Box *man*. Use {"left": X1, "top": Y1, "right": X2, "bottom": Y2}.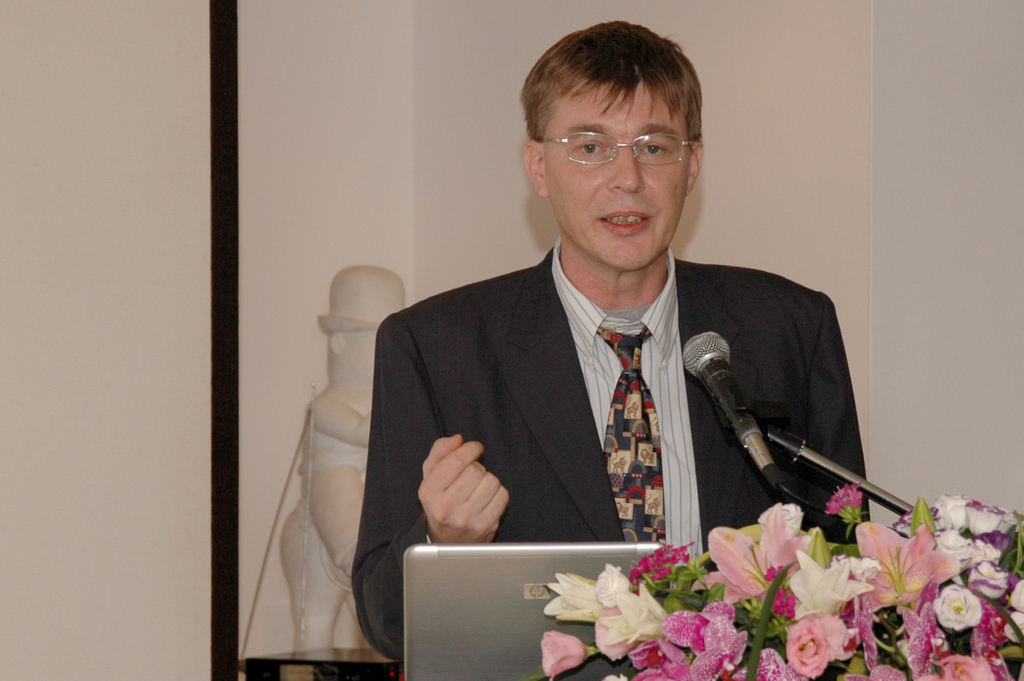
{"left": 274, "top": 264, "right": 410, "bottom": 653}.
